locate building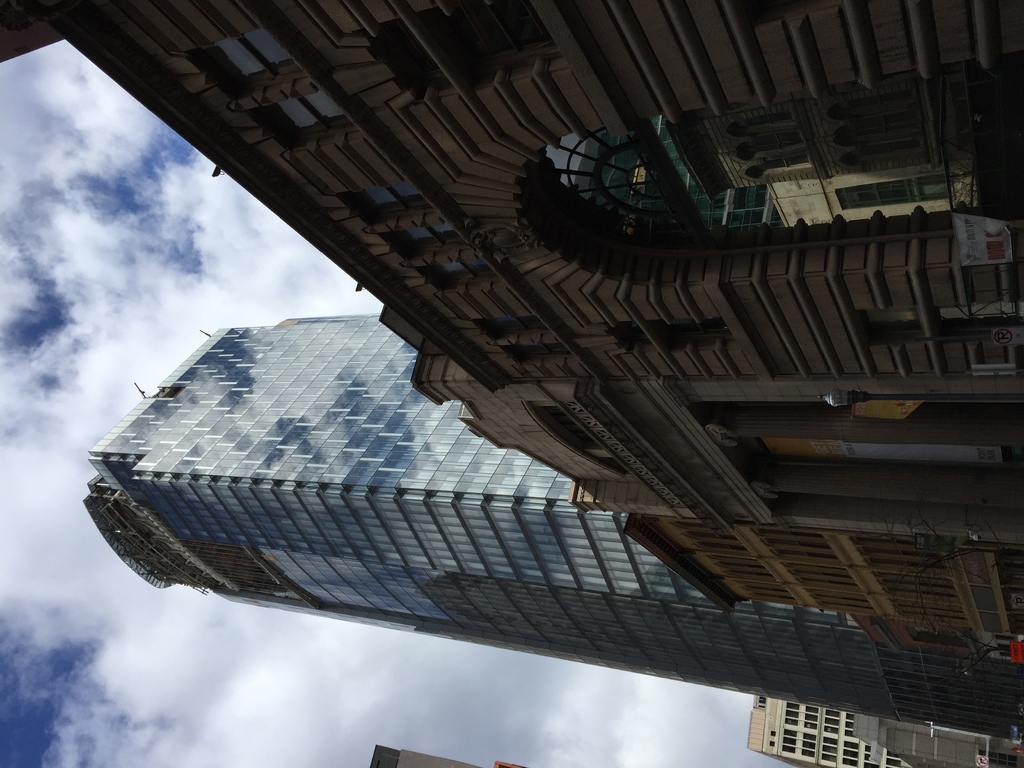
region(83, 319, 1022, 739)
